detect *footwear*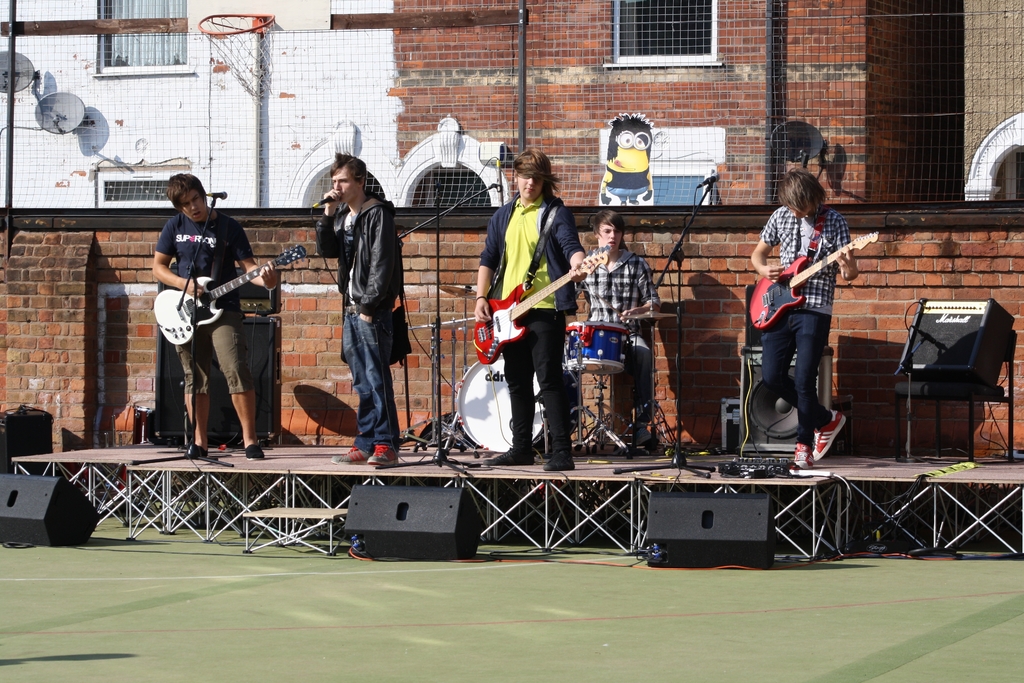
(x1=246, y1=442, x2=262, y2=459)
